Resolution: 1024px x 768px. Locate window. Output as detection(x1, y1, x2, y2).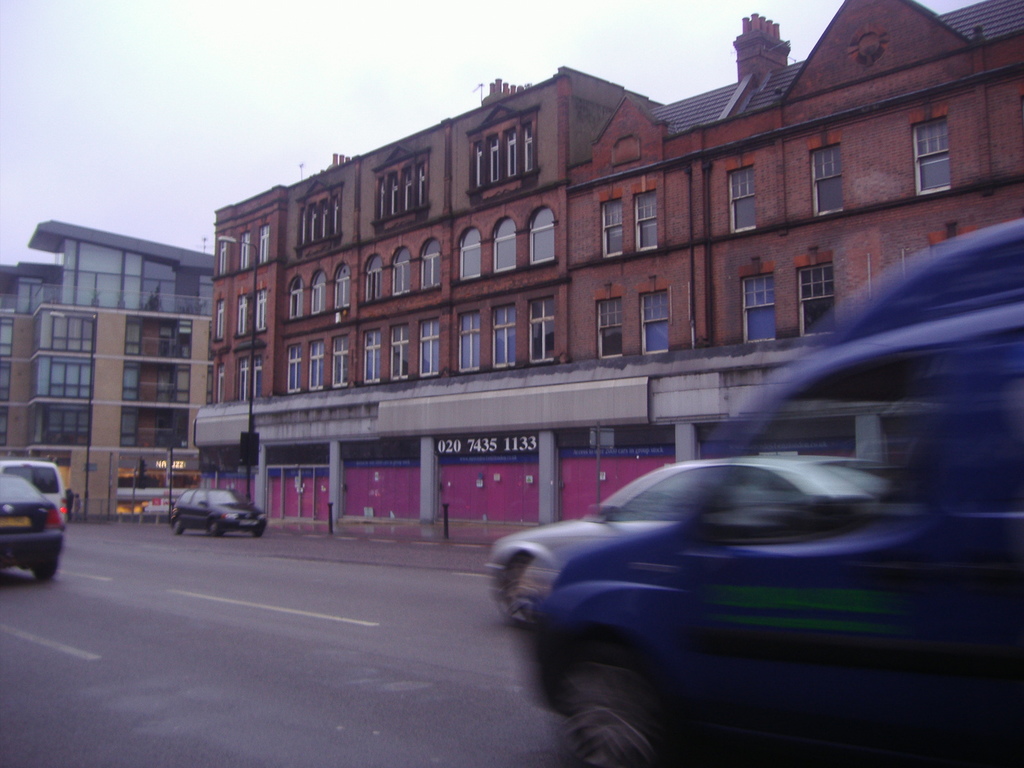
detection(255, 223, 268, 264).
